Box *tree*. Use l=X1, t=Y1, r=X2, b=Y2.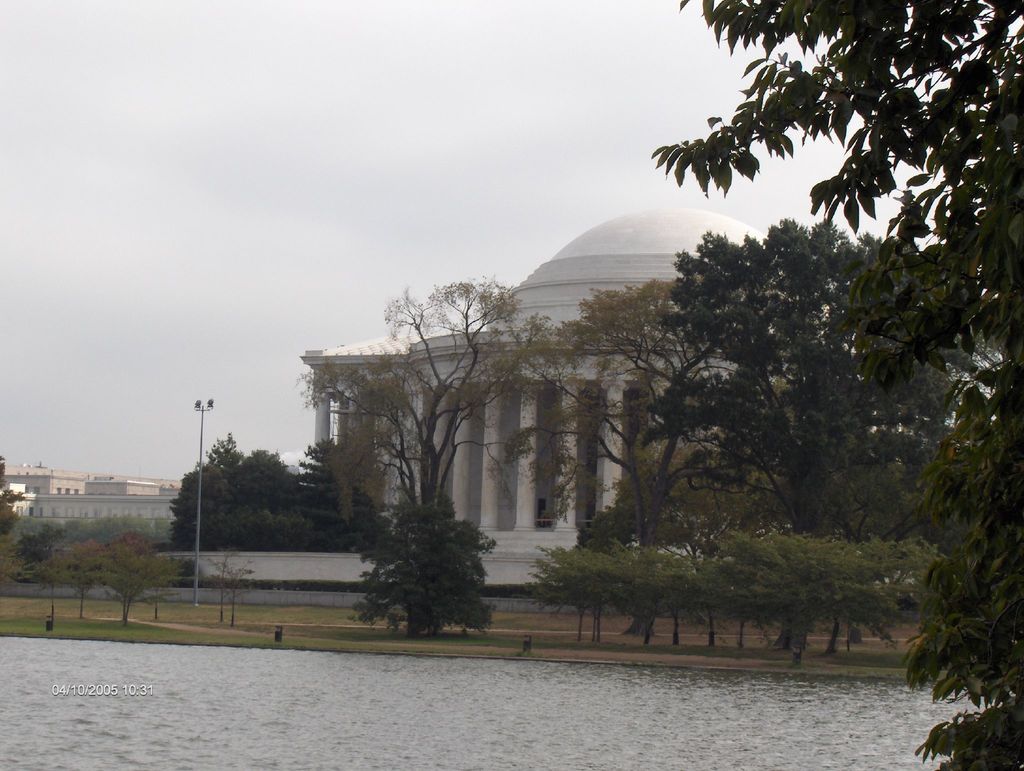
l=647, t=0, r=1023, b=770.
